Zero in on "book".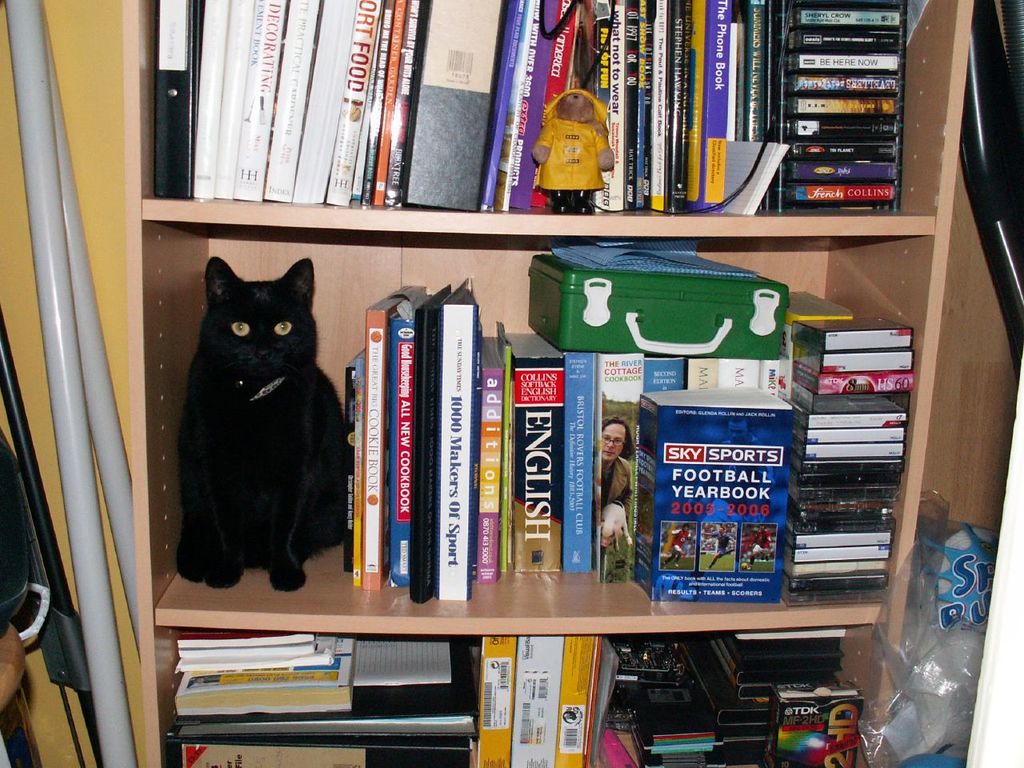
Zeroed in: 643,376,802,618.
